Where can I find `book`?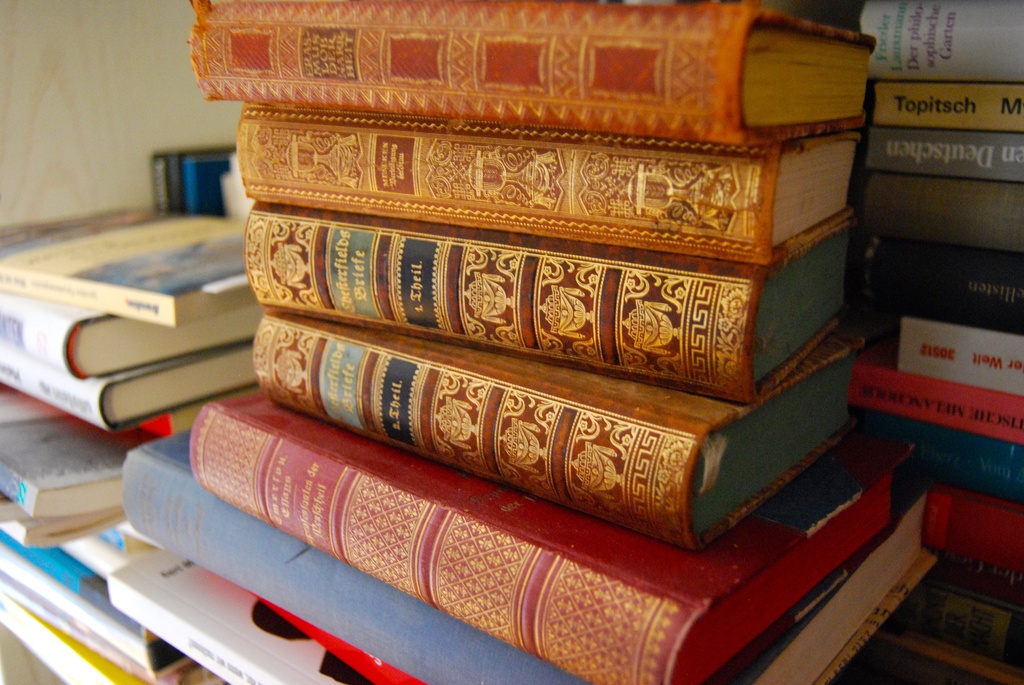
You can find it at [left=188, top=0, right=880, bottom=150].
